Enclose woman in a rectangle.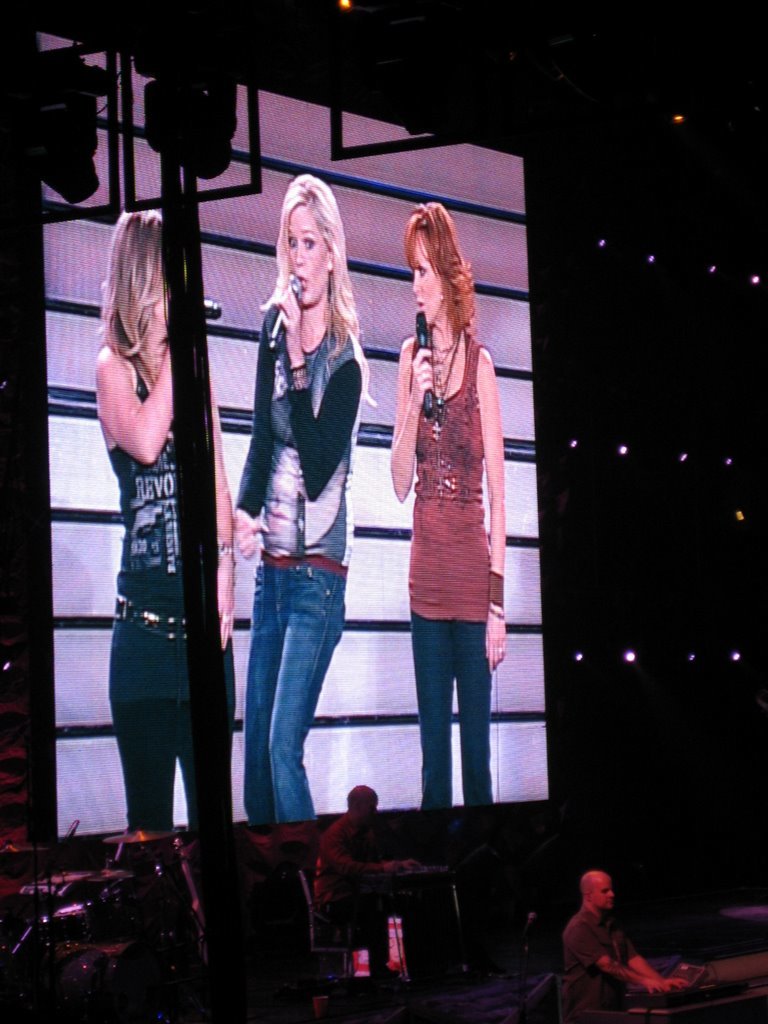
(94, 214, 232, 833).
